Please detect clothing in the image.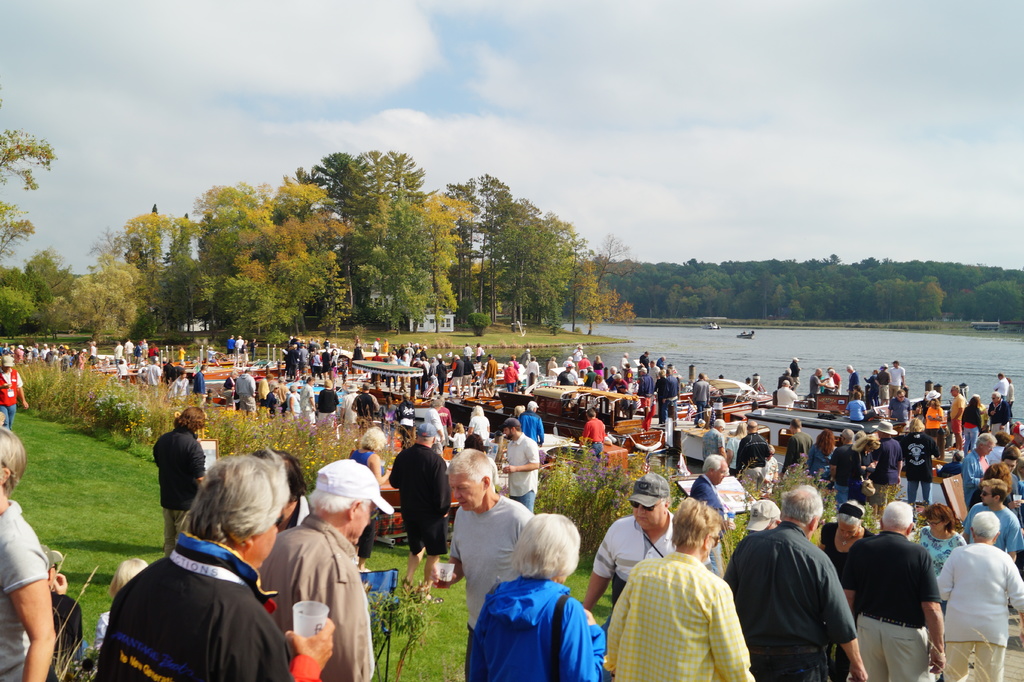
(x1=868, y1=373, x2=878, y2=402).
